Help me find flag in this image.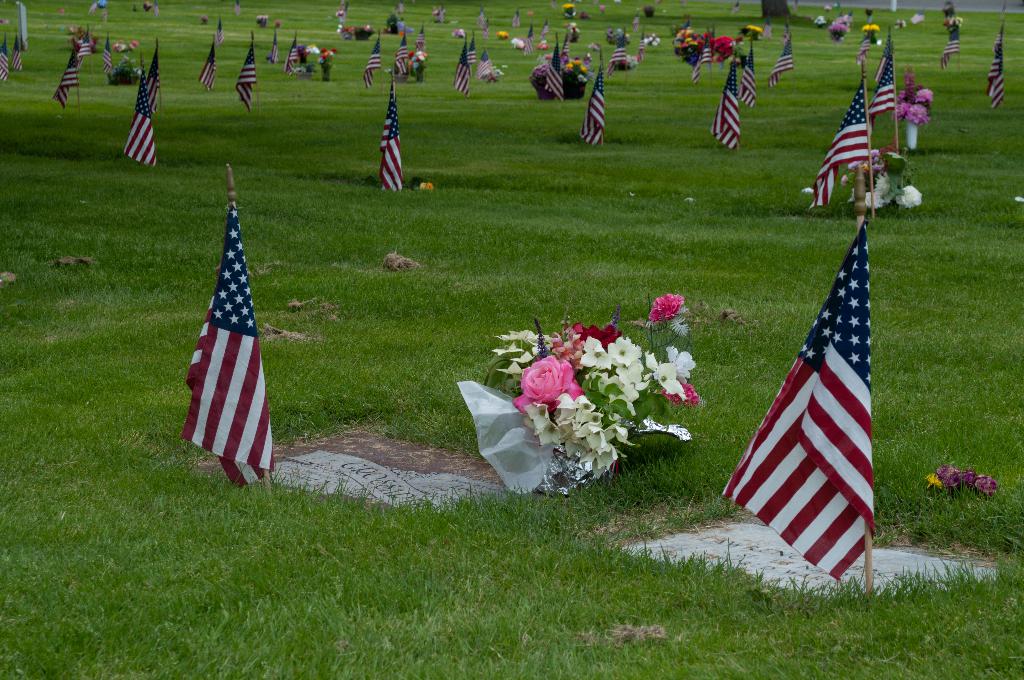
Found it: <box>851,28,873,63</box>.
